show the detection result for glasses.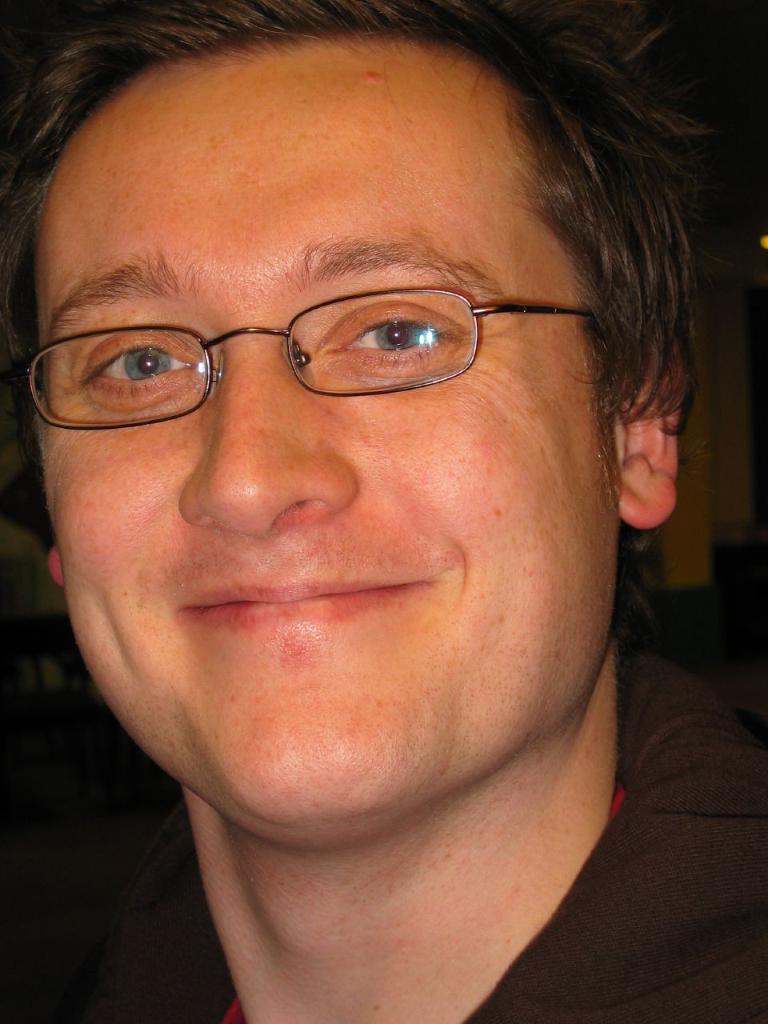
box(21, 256, 602, 416).
